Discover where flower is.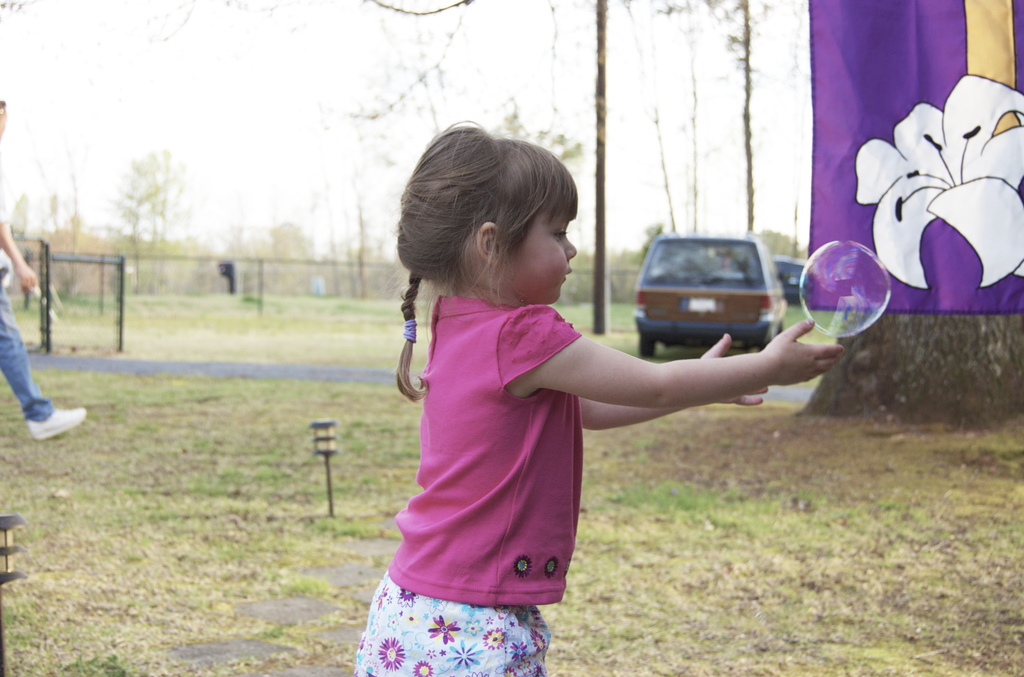
Discovered at [375, 582, 388, 604].
